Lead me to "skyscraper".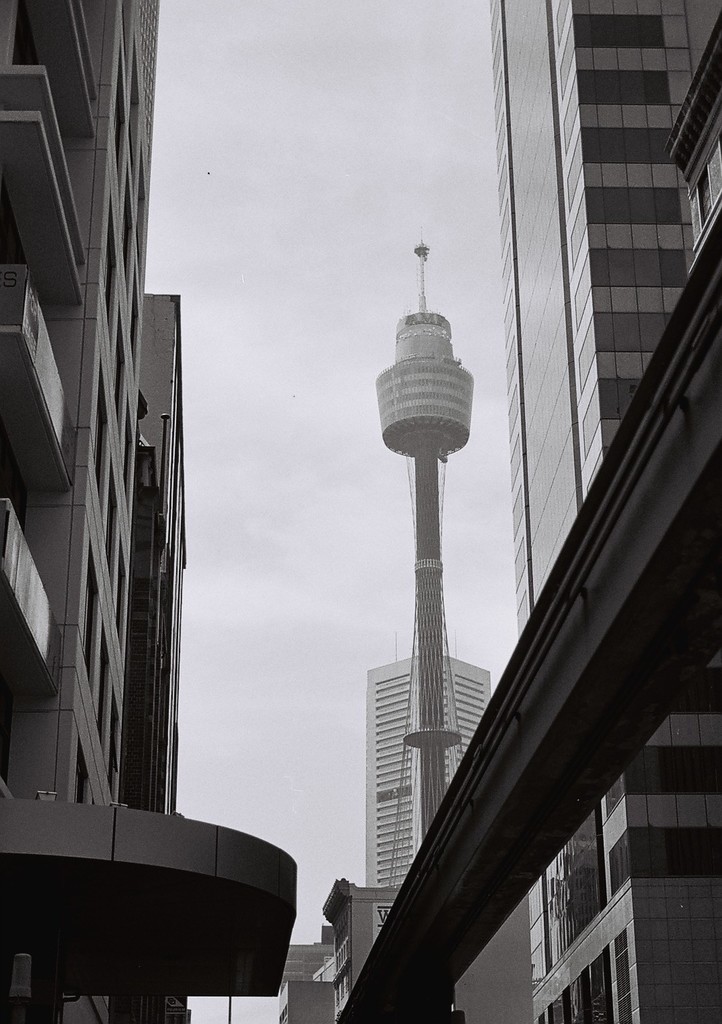
Lead to 364 659 487 887.
